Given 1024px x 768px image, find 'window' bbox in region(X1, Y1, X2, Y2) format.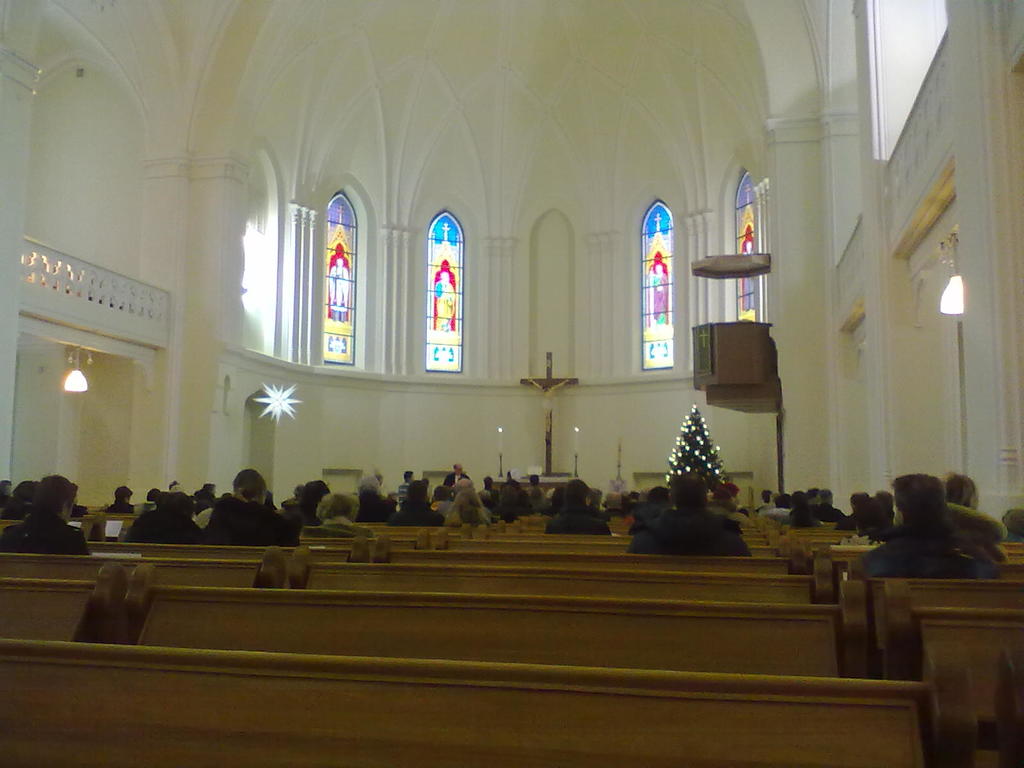
region(638, 200, 671, 367).
